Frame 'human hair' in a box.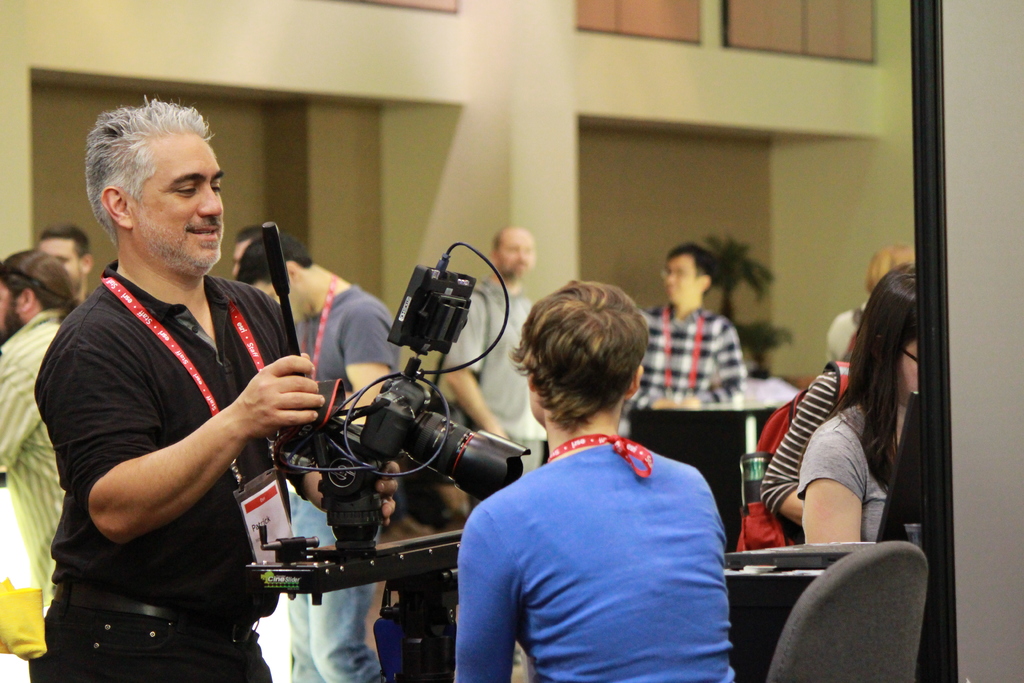
[85,95,215,252].
